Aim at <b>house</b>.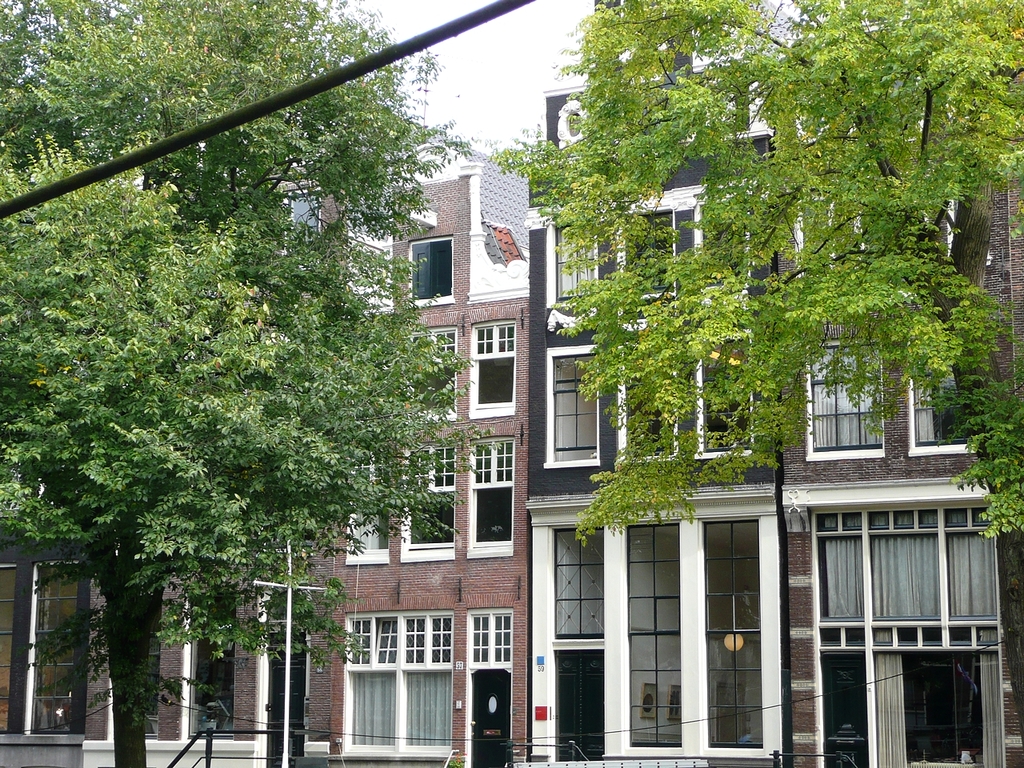
Aimed at box(89, 178, 522, 762).
